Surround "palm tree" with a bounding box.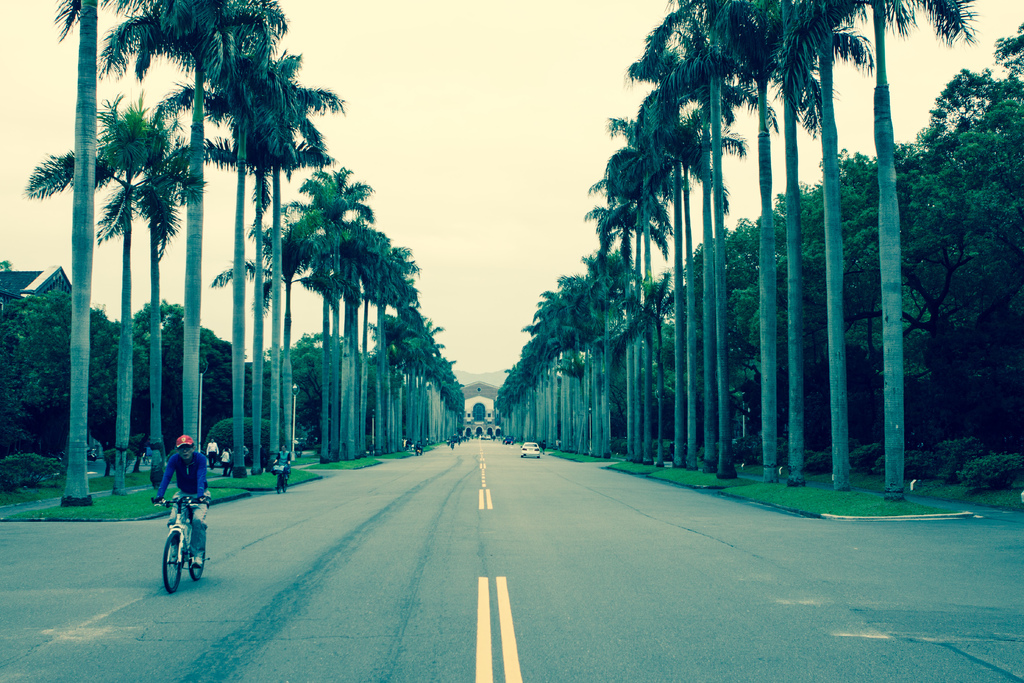
(111,150,209,520).
